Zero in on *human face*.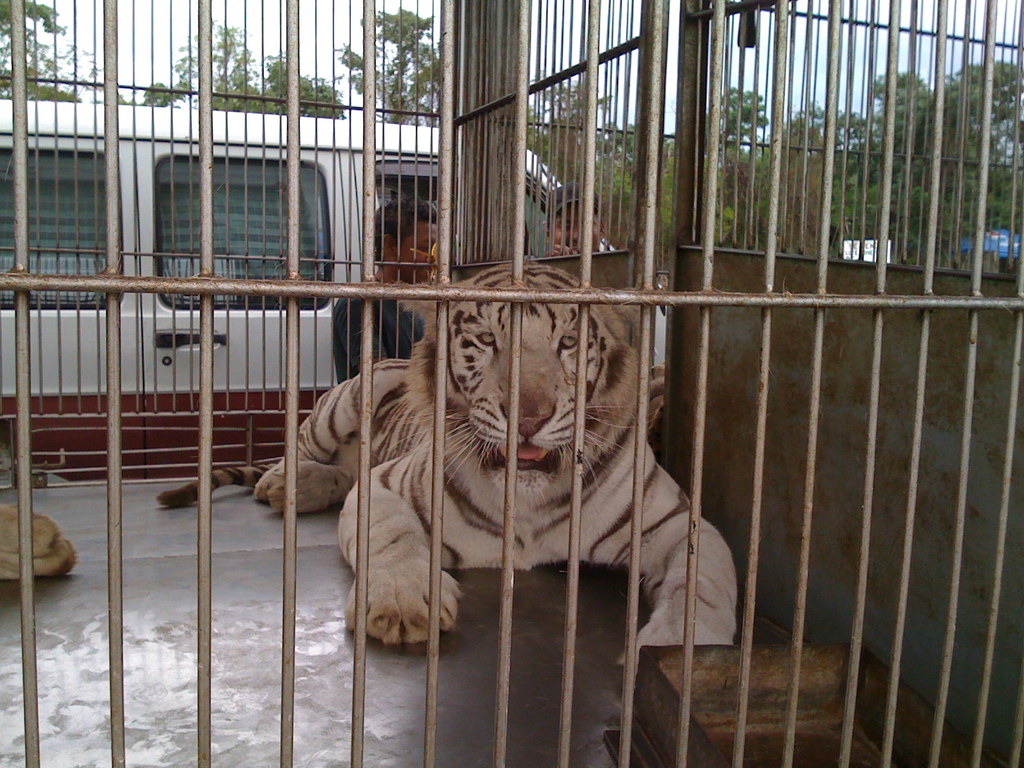
Zeroed in: <bbox>392, 220, 437, 282</bbox>.
